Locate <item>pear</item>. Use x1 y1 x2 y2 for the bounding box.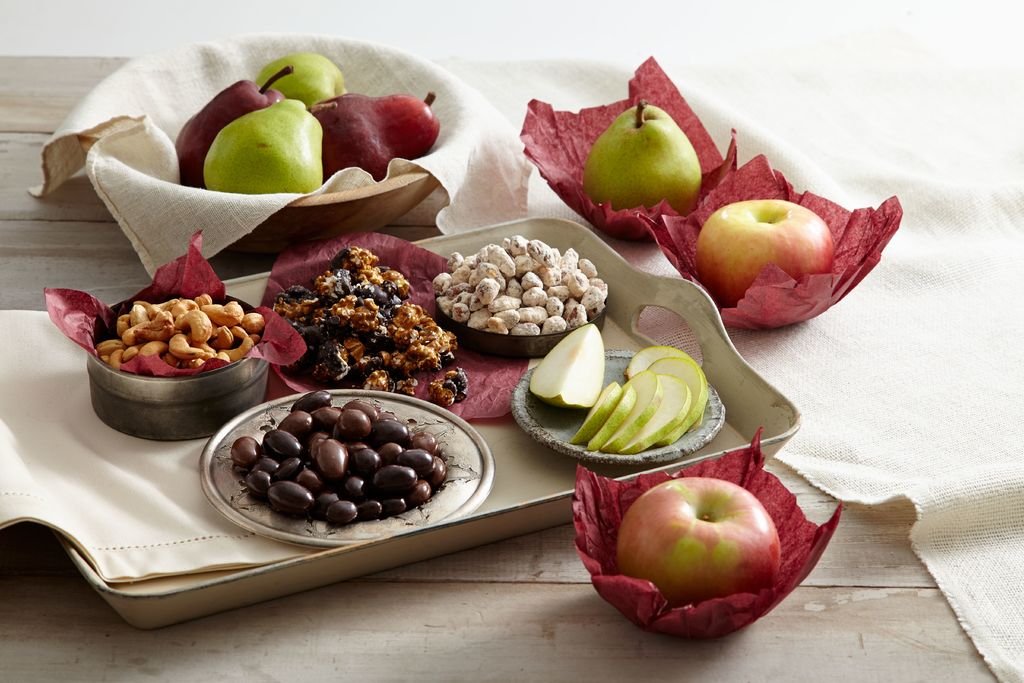
203 94 340 202.
